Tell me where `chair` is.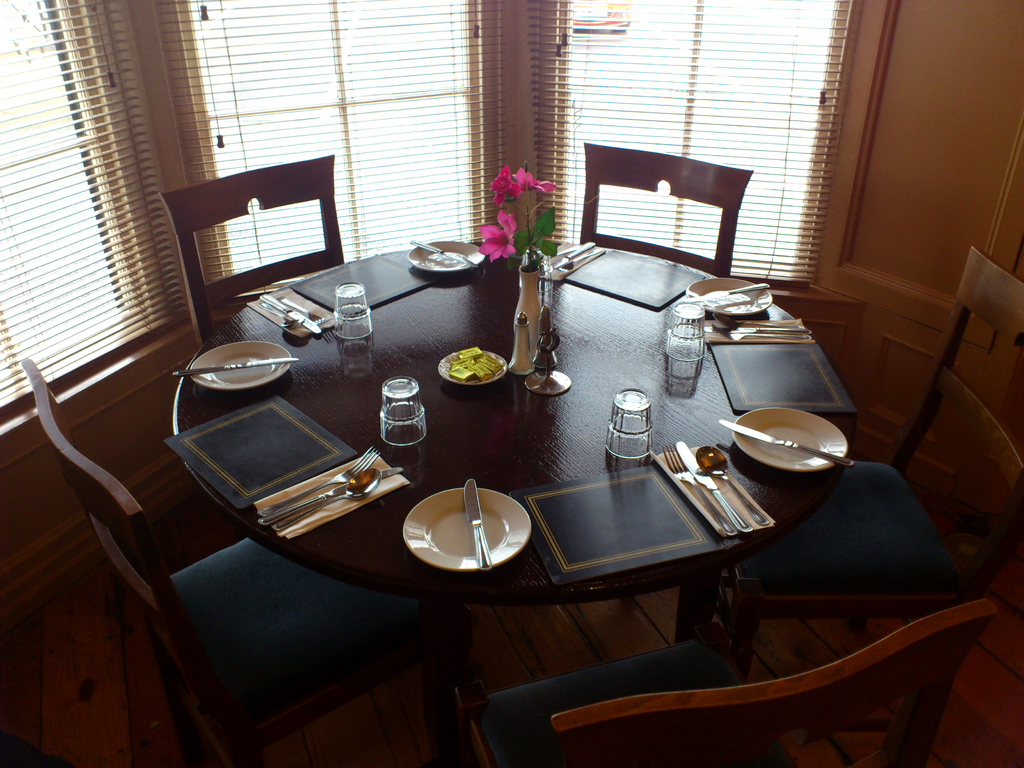
`chair` is at [left=156, top=154, right=348, bottom=346].
